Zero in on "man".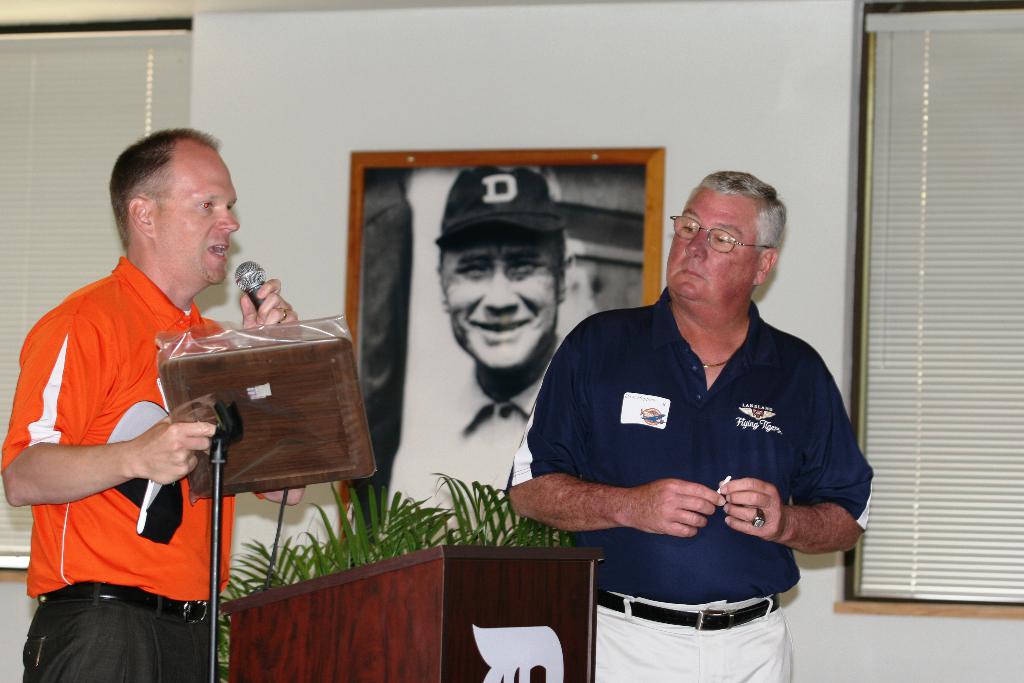
Zeroed in: {"left": 0, "top": 125, "right": 309, "bottom": 682}.
